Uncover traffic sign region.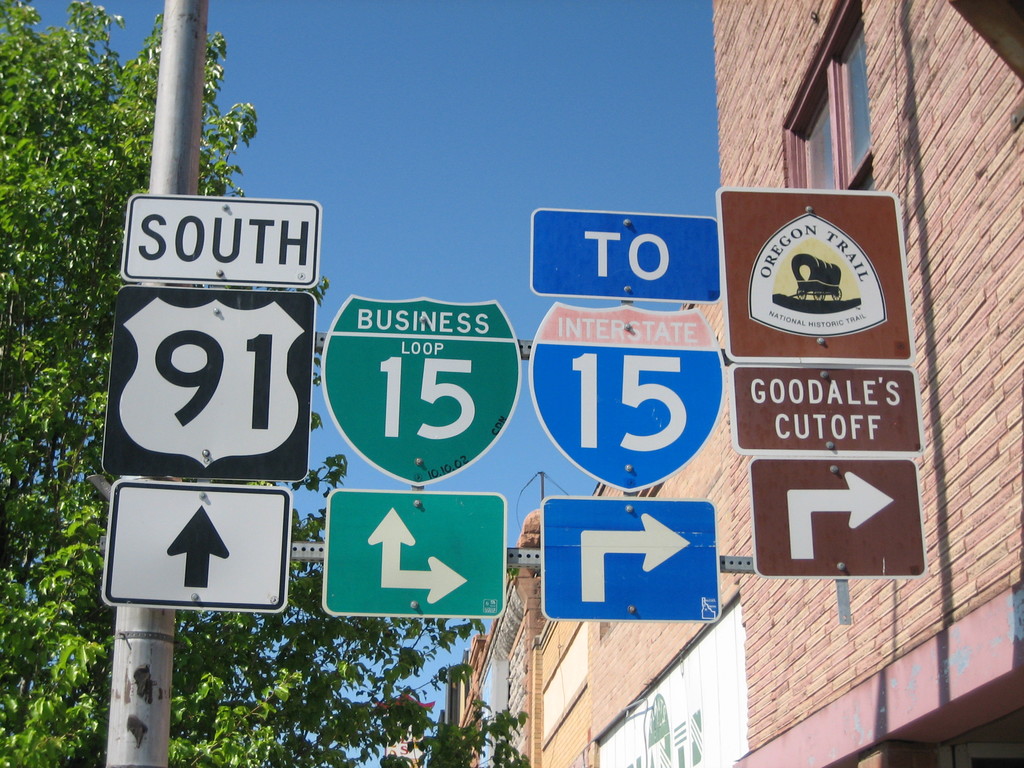
Uncovered: pyautogui.locateOnScreen(118, 191, 321, 285).
